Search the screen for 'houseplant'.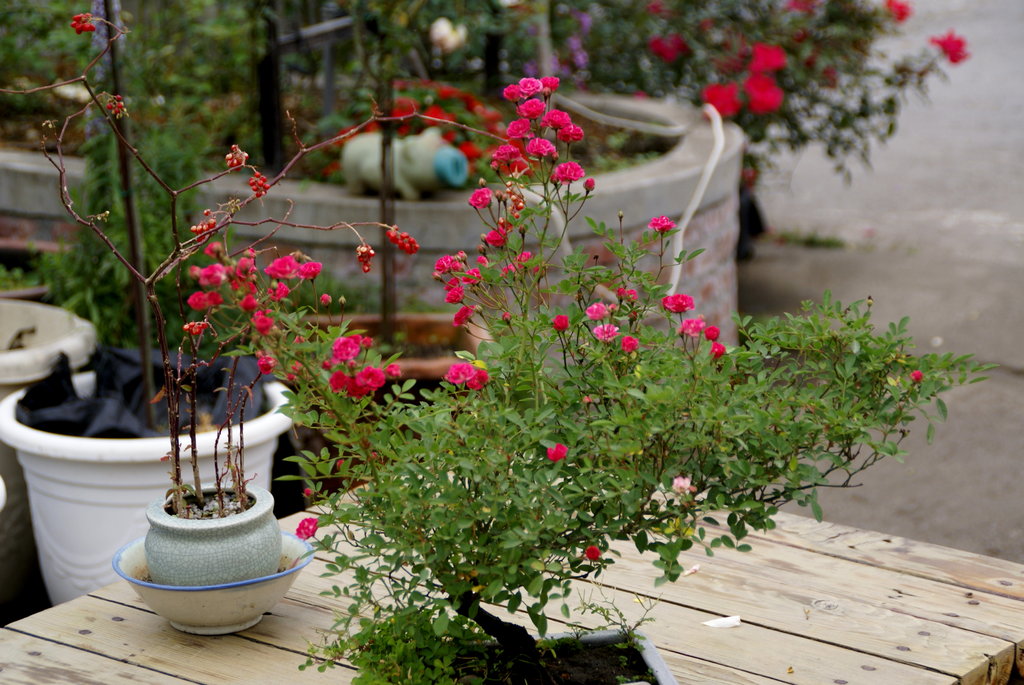
Found at [x1=186, y1=71, x2=1002, y2=684].
